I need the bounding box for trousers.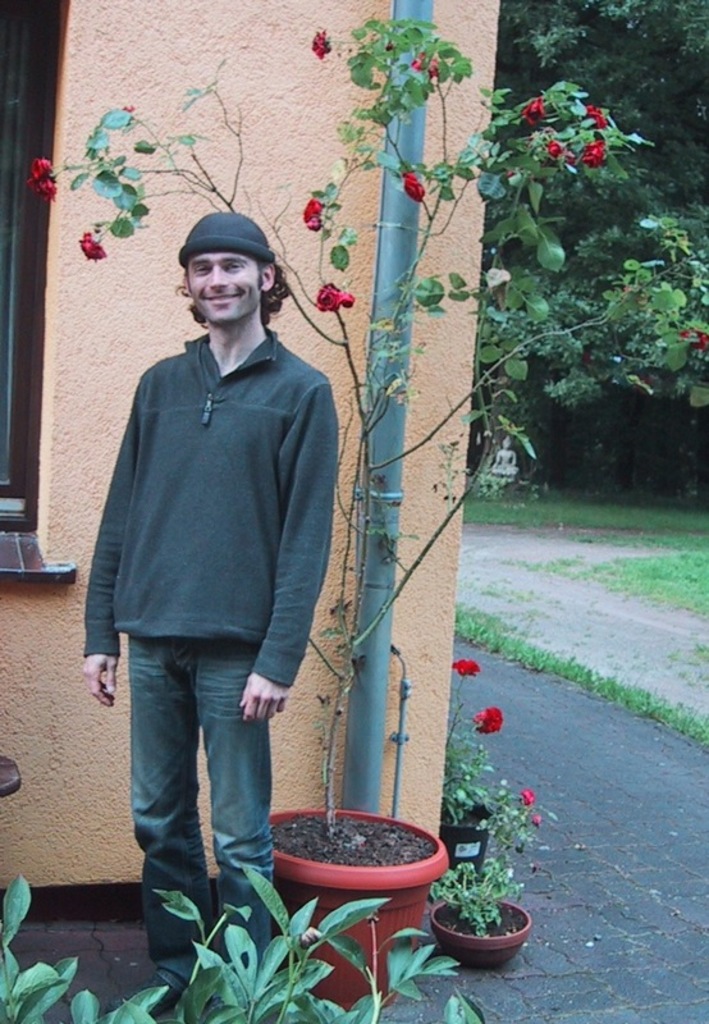
Here it is: box(110, 541, 305, 952).
